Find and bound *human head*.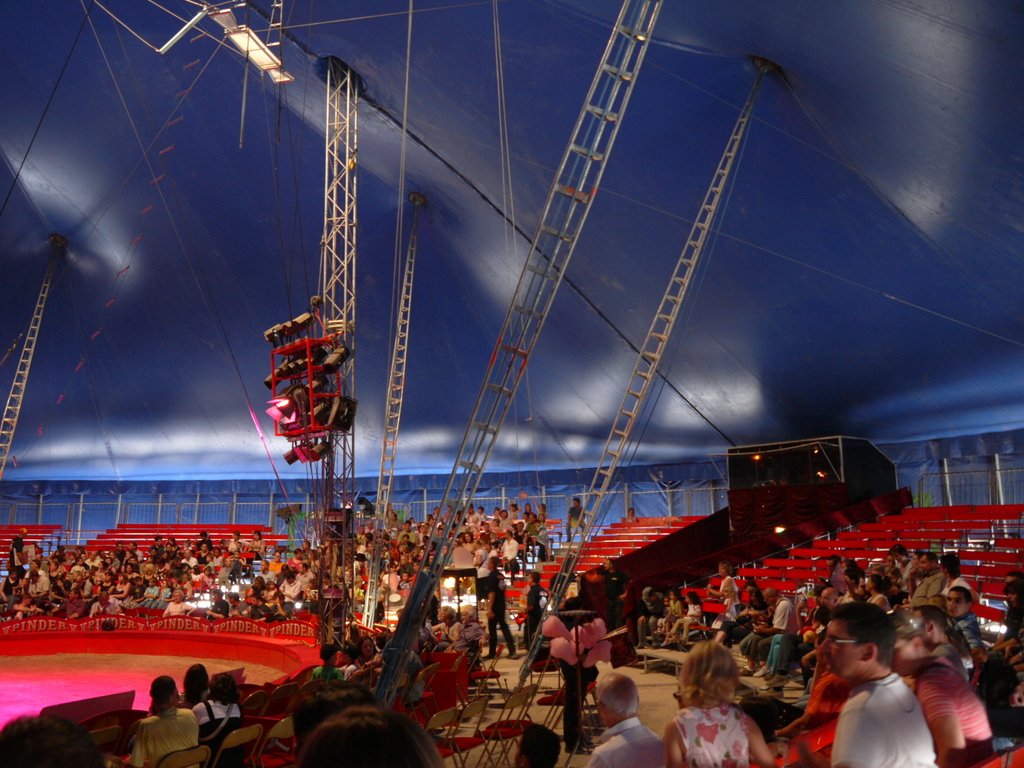
Bound: (625, 506, 636, 518).
